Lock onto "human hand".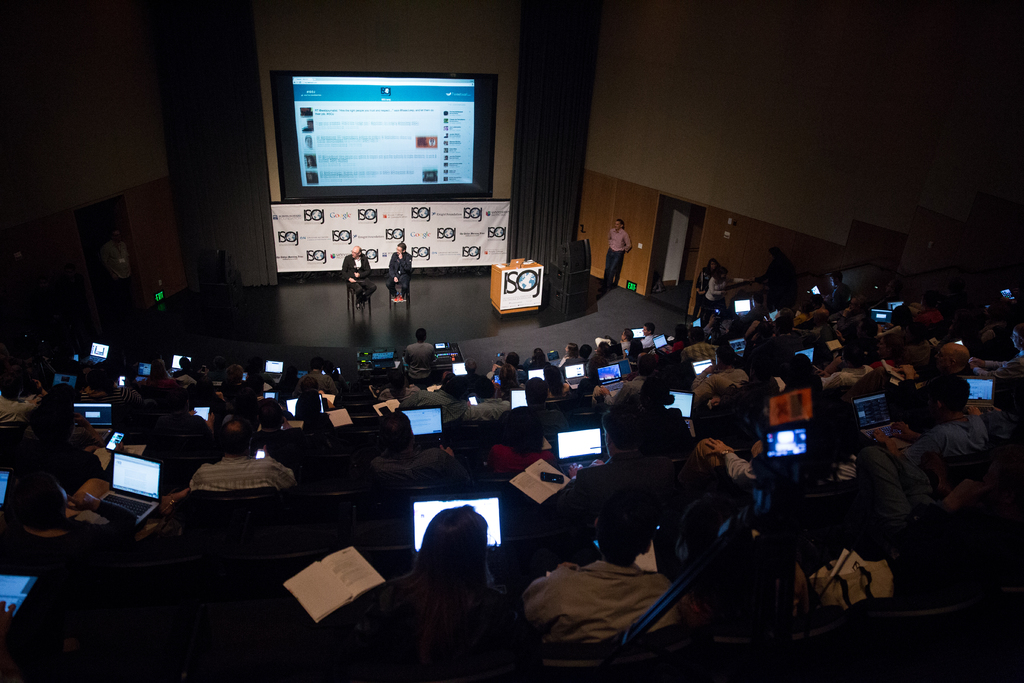
Locked: rect(488, 362, 500, 374).
